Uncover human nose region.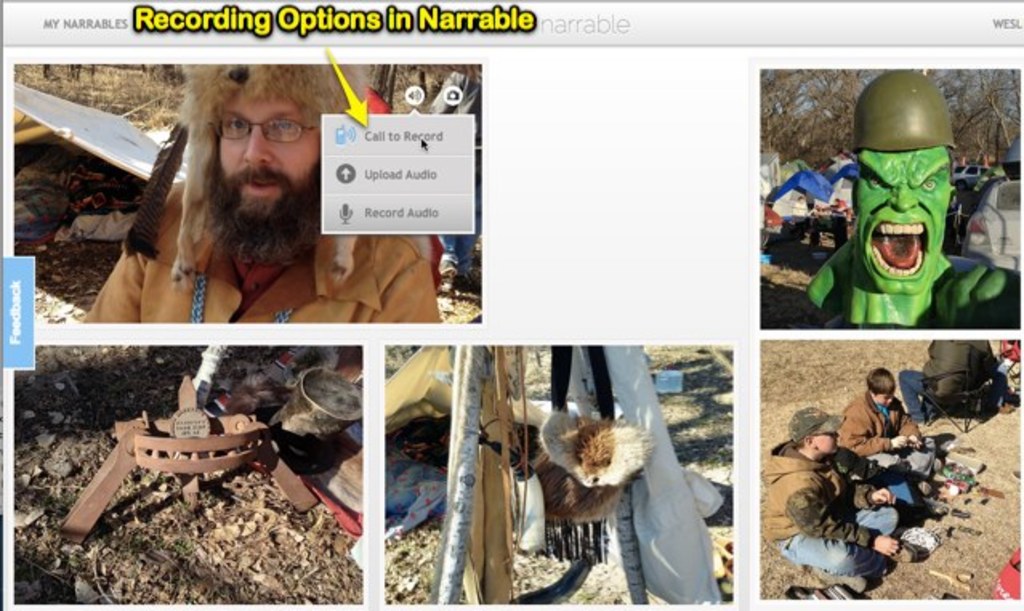
Uncovered: [242,123,271,160].
